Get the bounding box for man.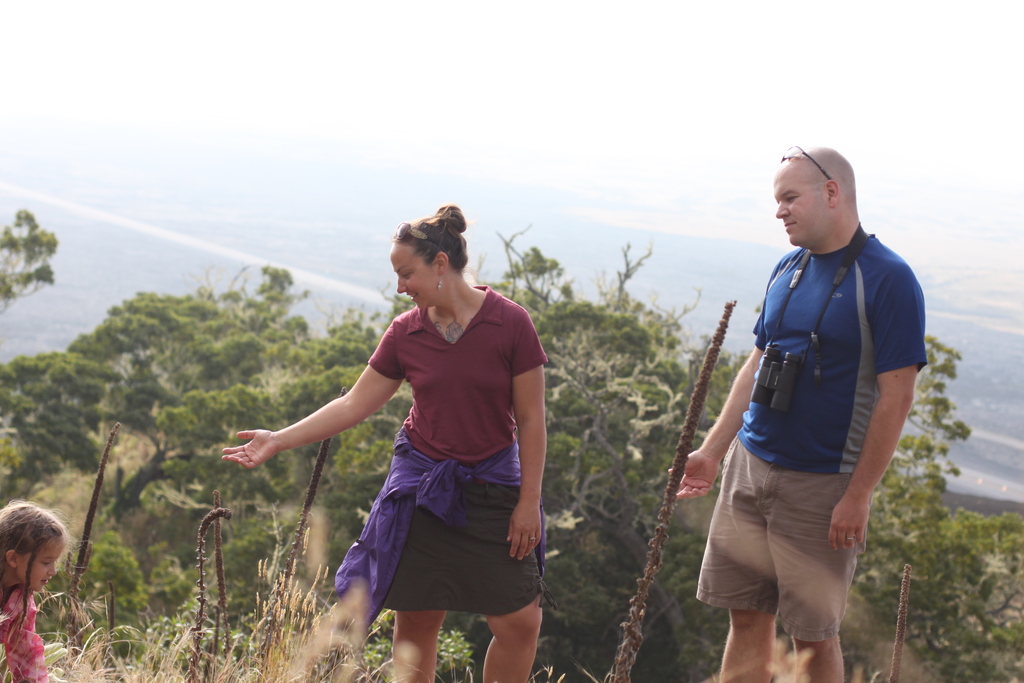
[692, 139, 928, 682].
